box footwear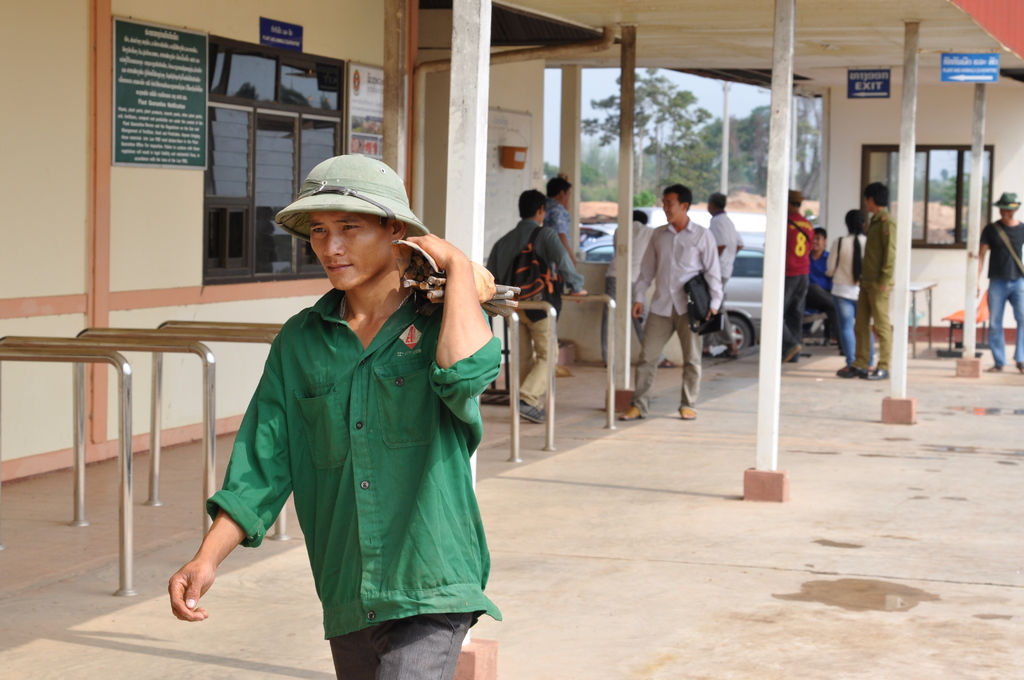
{"x1": 678, "y1": 400, "x2": 698, "y2": 425}
